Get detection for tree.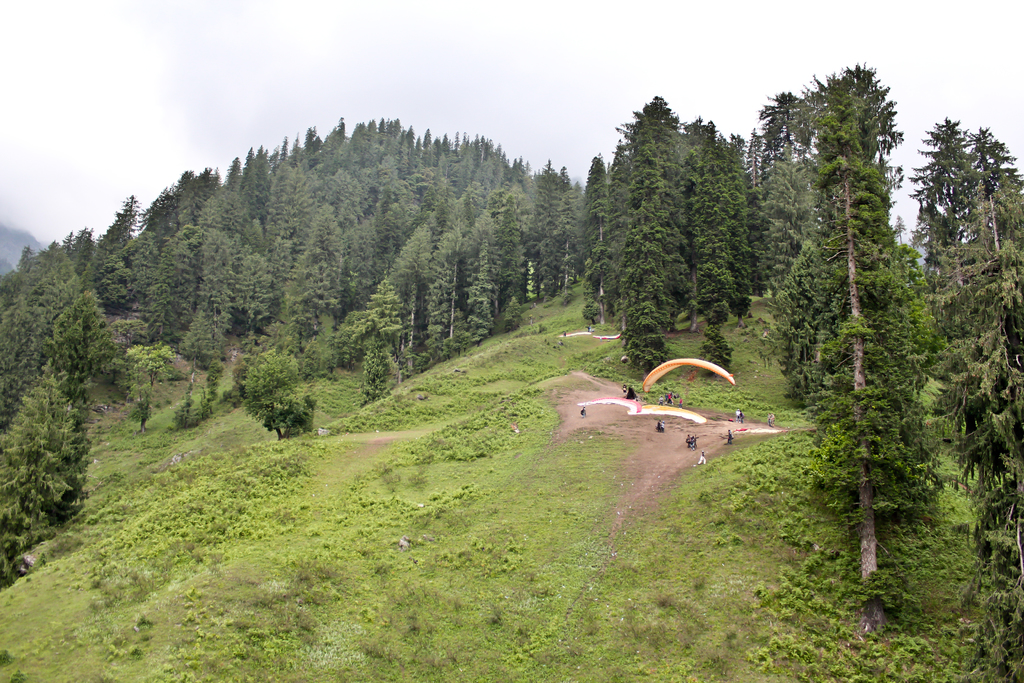
Detection: [left=774, top=89, right=940, bottom=604].
